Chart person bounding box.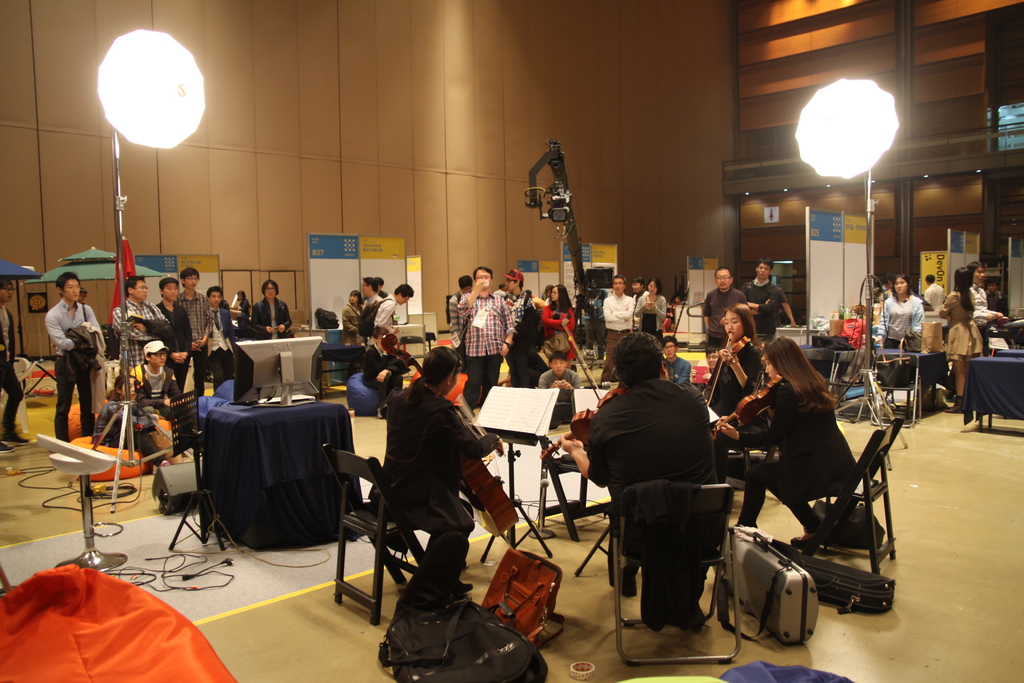
Charted: box(0, 276, 22, 448).
